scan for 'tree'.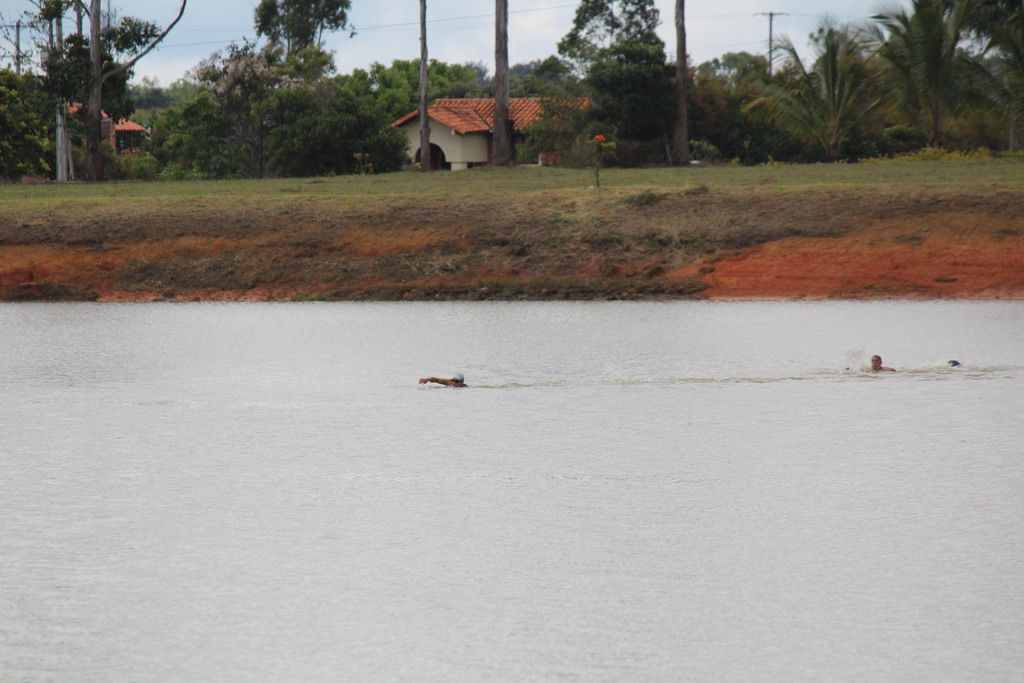
Scan result: bbox=[28, 0, 186, 180].
